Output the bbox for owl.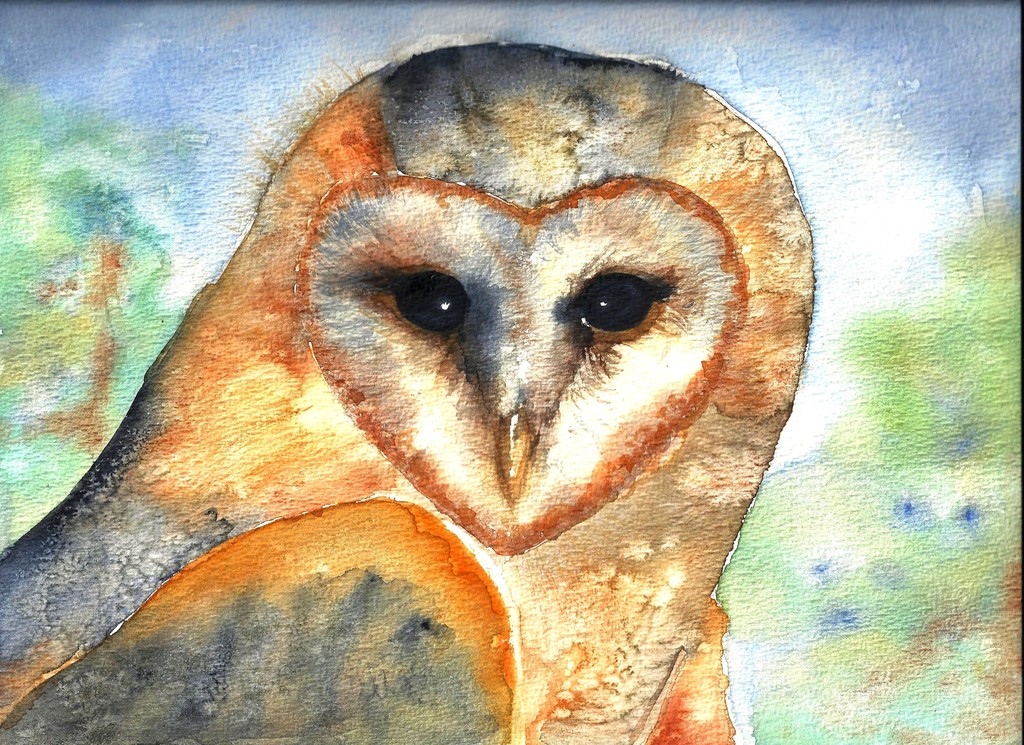
0:40:828:744.
